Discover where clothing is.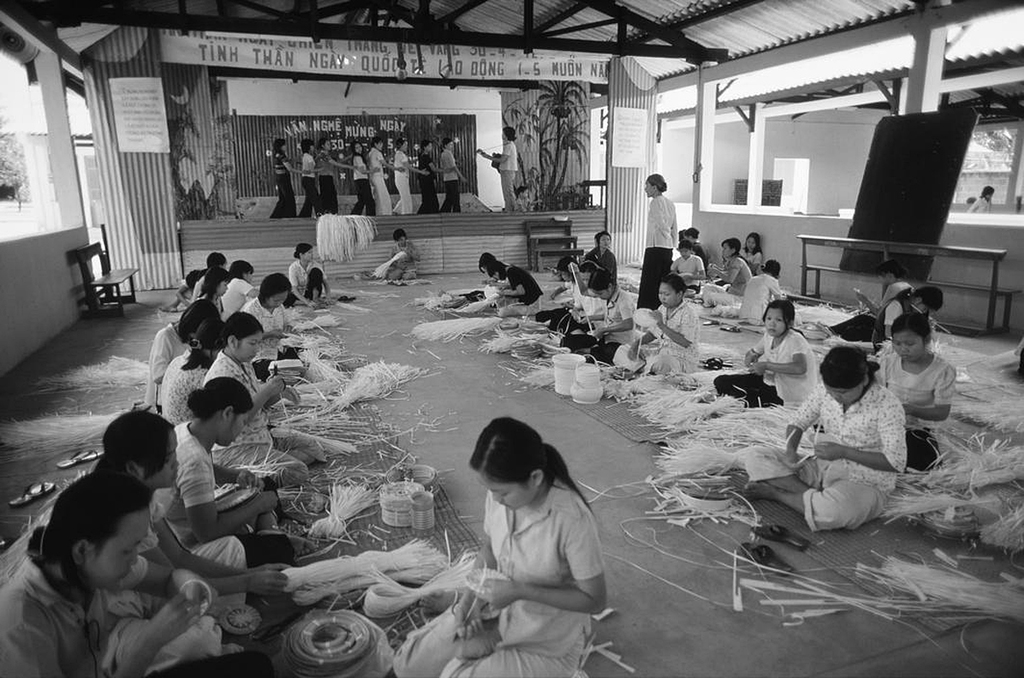
Discovered at 831,280,914,341.
